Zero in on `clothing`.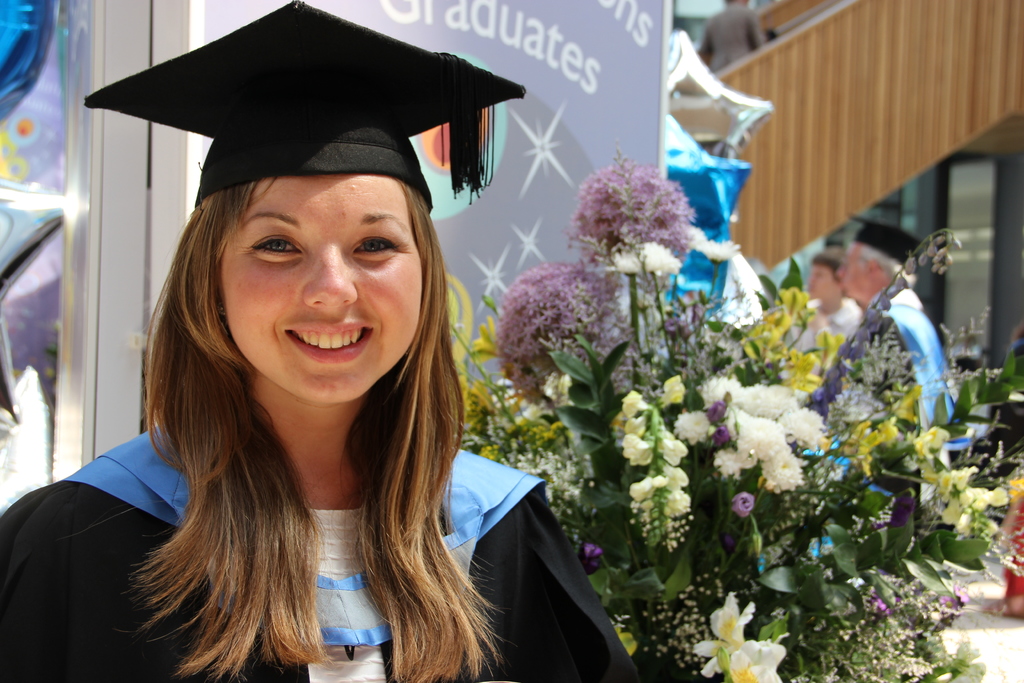
Zeroed in: x1=809, y1=285, x2=960, y2=539.
